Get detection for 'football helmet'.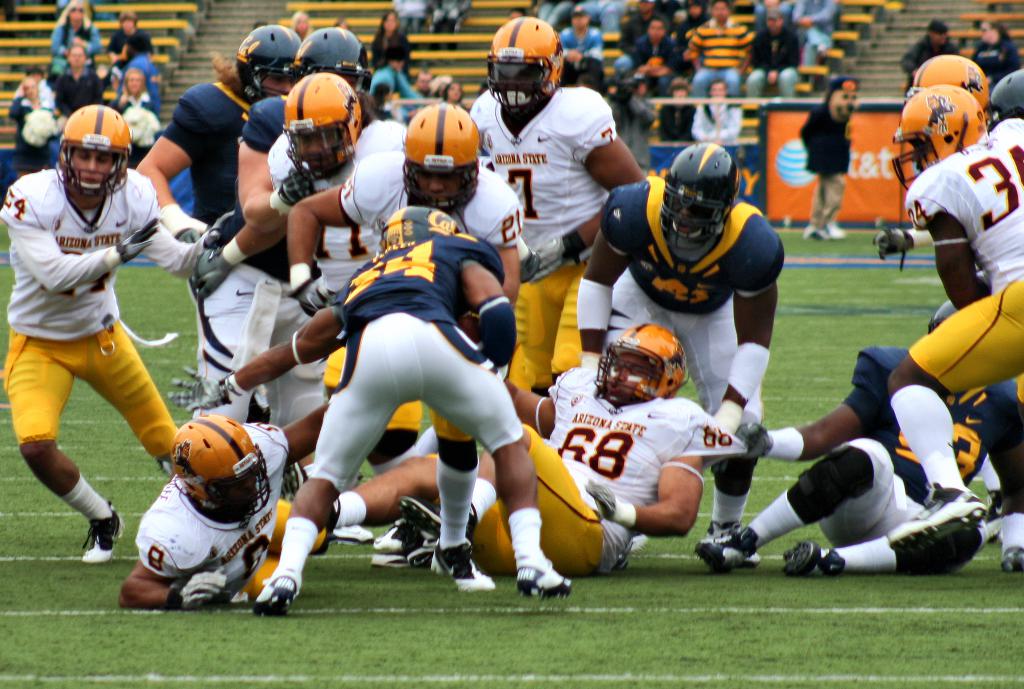
Detection: {"left": 287, "top": 24, "right": 375, "bottom": 99}.
